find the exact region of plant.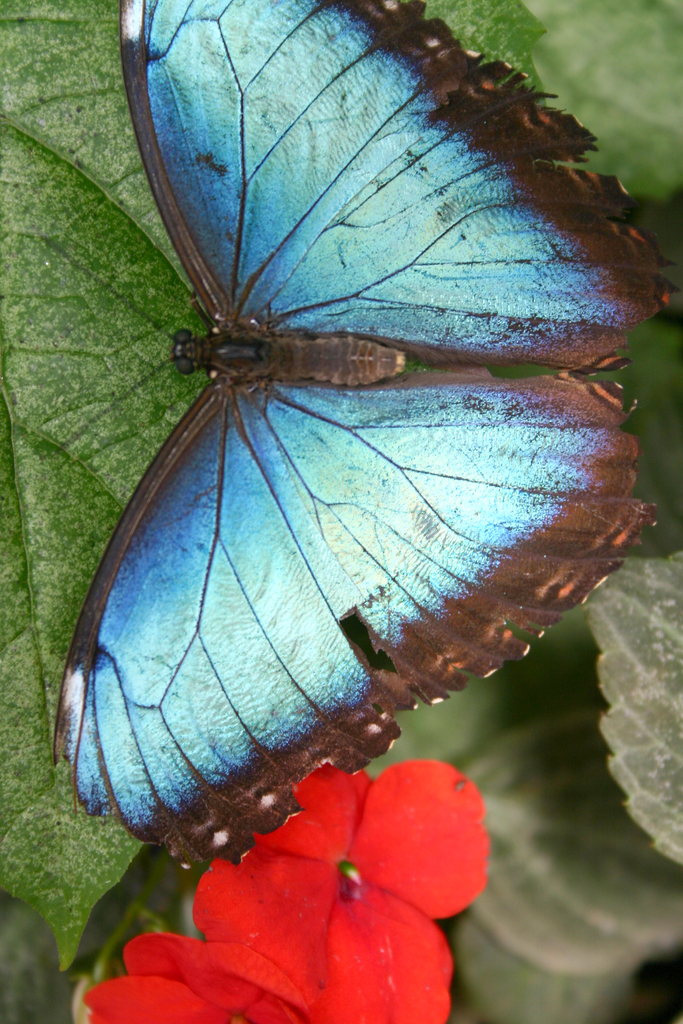
Exact region: [0,0,682,1023].
